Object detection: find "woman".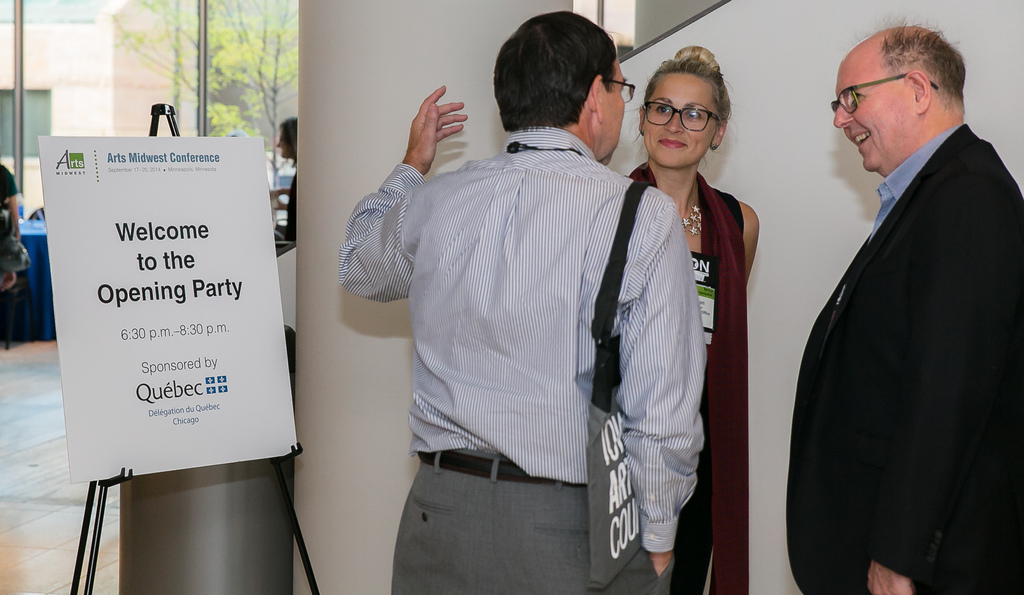
bbox=[274, 115, 295, 240].
